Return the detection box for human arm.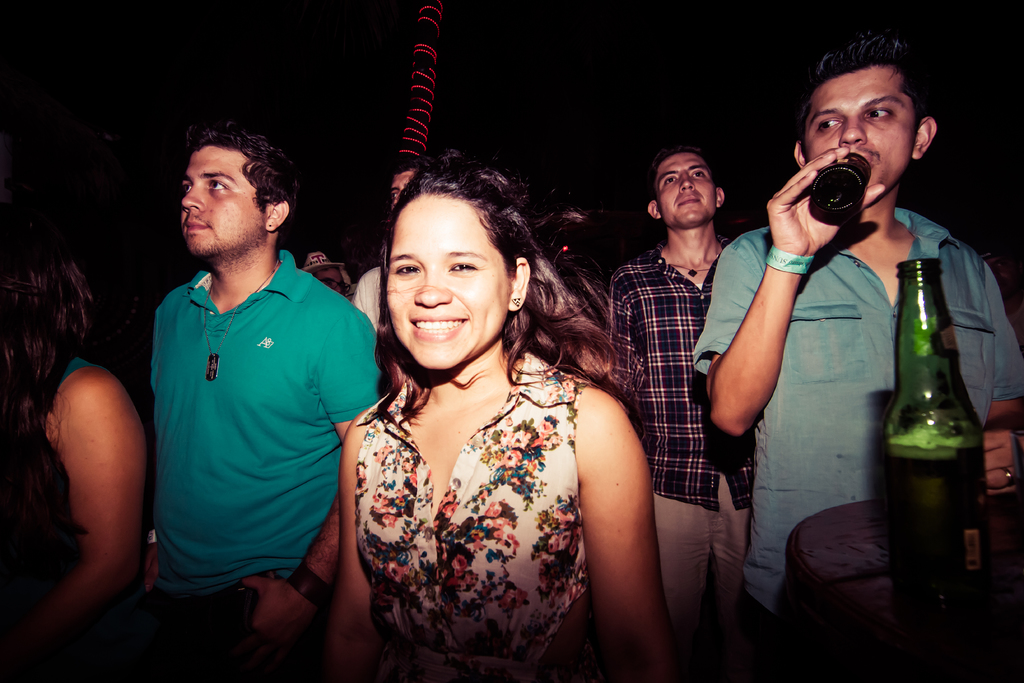
Rect(573, 390, 680, 682).
